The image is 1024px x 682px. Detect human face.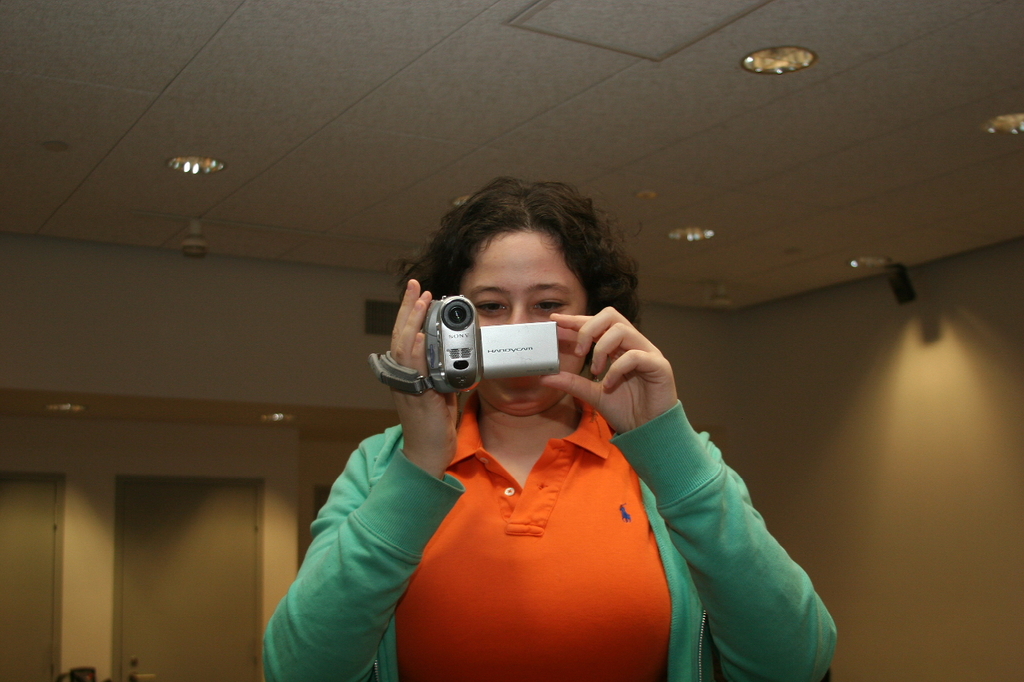
Detection: (454, 231, 590, 409).
